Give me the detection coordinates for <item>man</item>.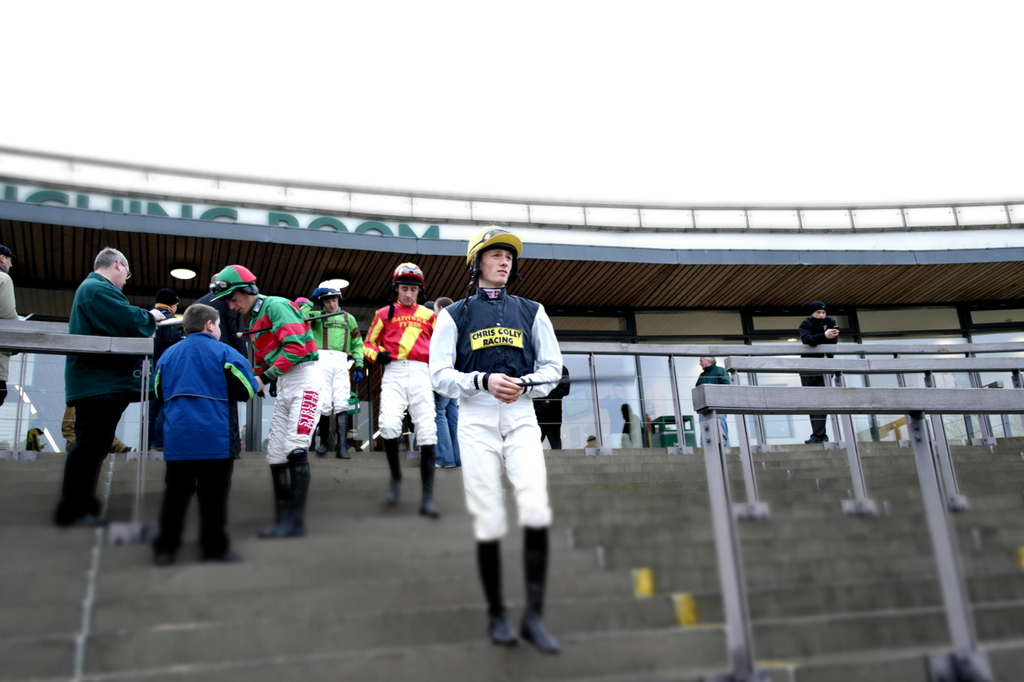
<bbox>206, 264, 326, 547</bbox>.
